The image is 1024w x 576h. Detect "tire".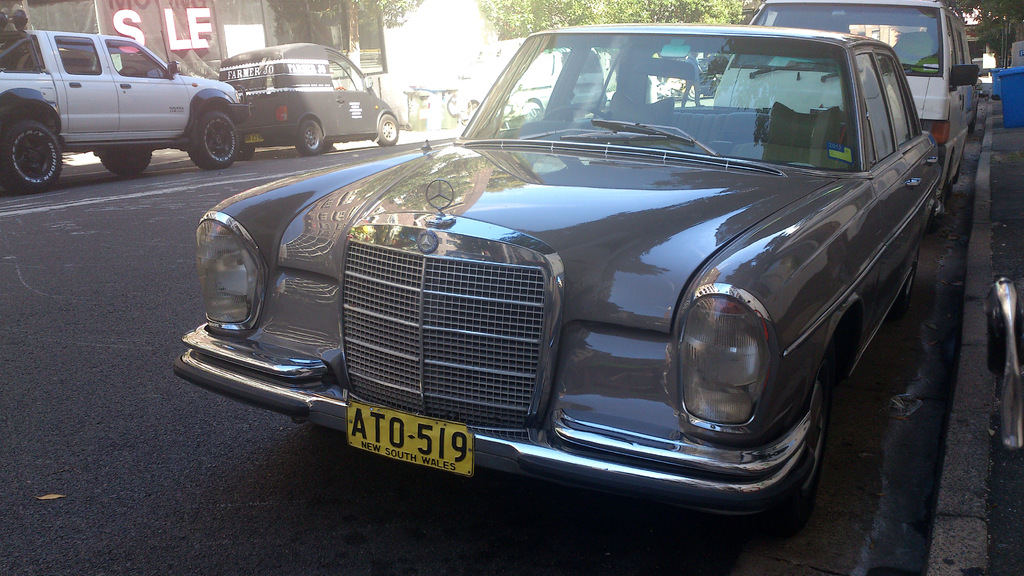
Detection: 376 113 402 144.
